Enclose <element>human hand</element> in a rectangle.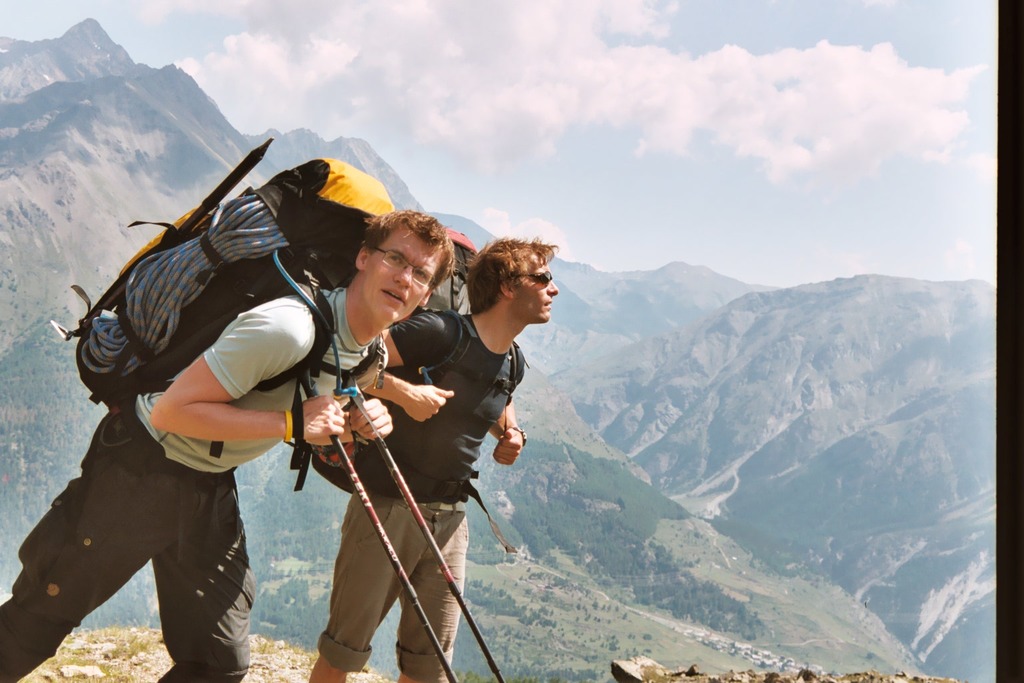
401 384 456 423.
